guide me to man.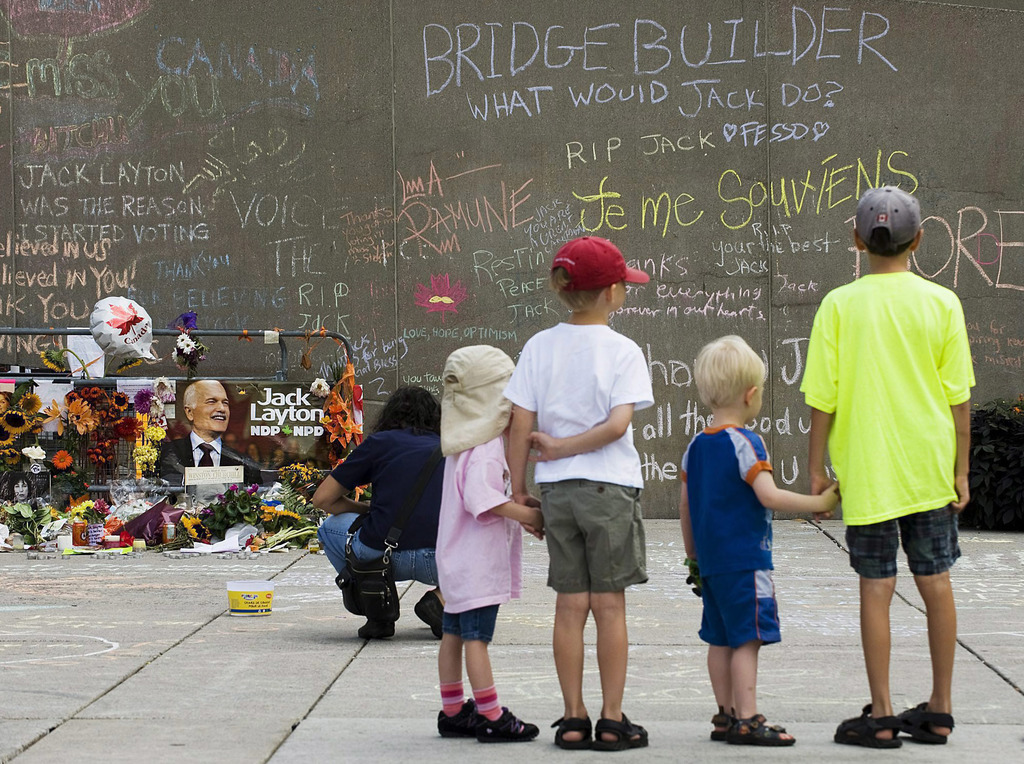
Guidance: 162, 380, 263, 488.
